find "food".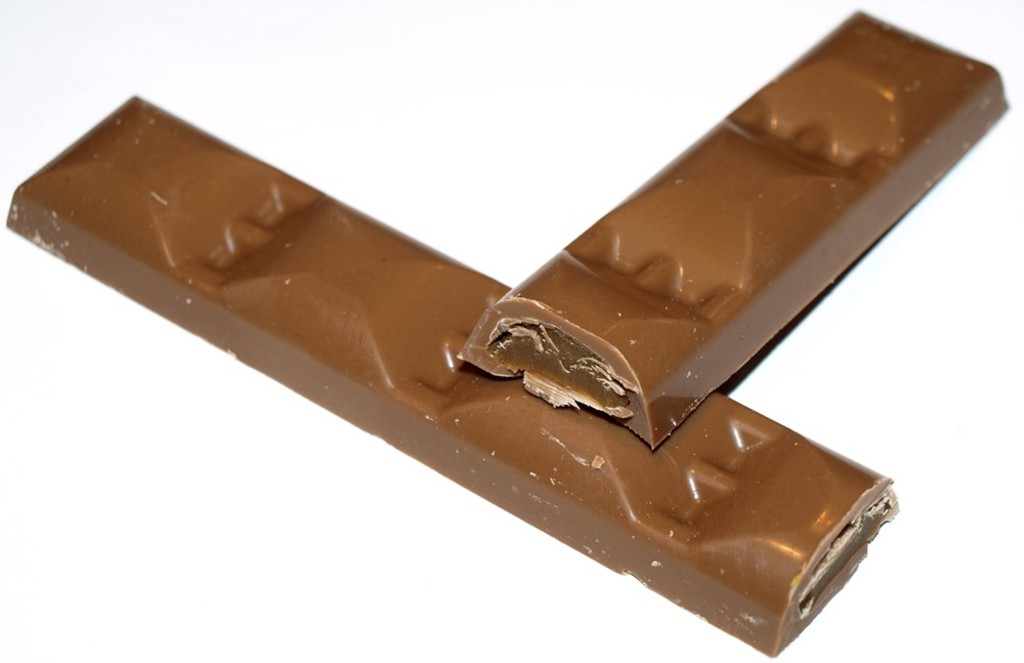
7:94:897:656.
